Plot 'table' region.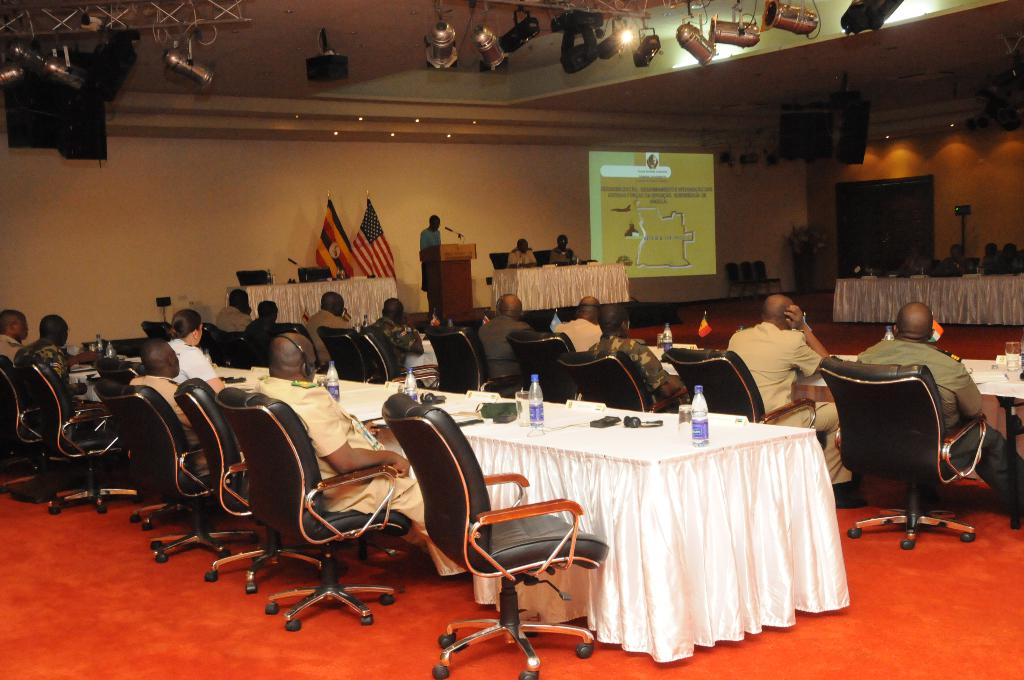
Plotted at locate(492, 261, 628, 310).
